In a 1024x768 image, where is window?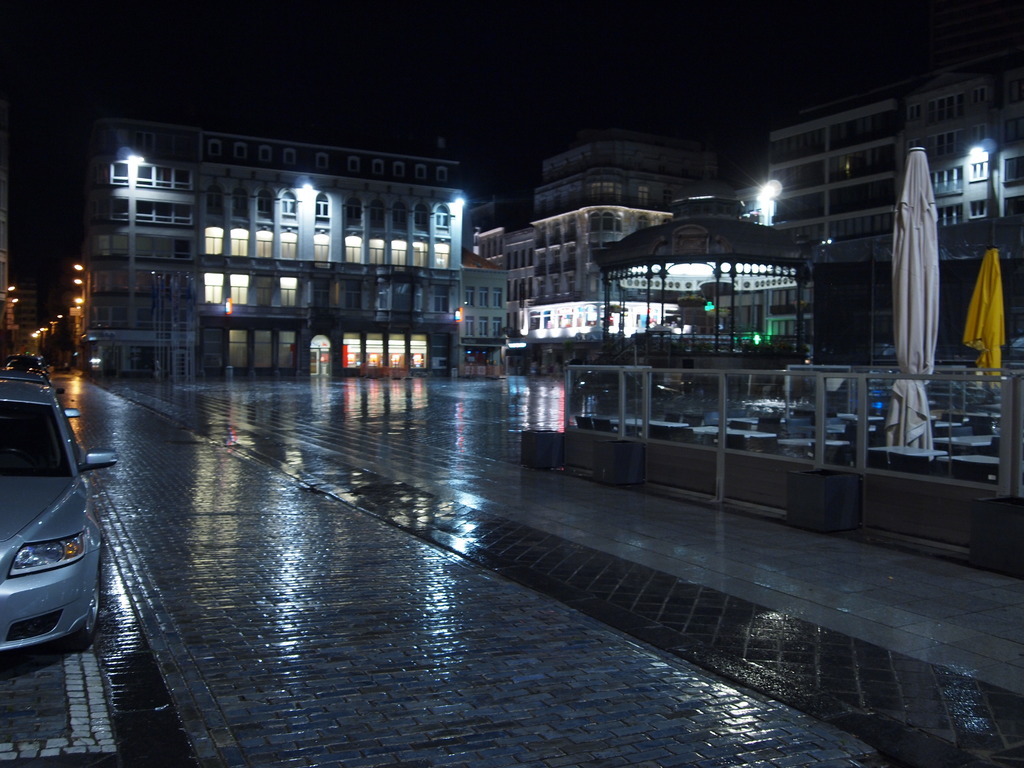
BBox(536, 282, 542, 305).
